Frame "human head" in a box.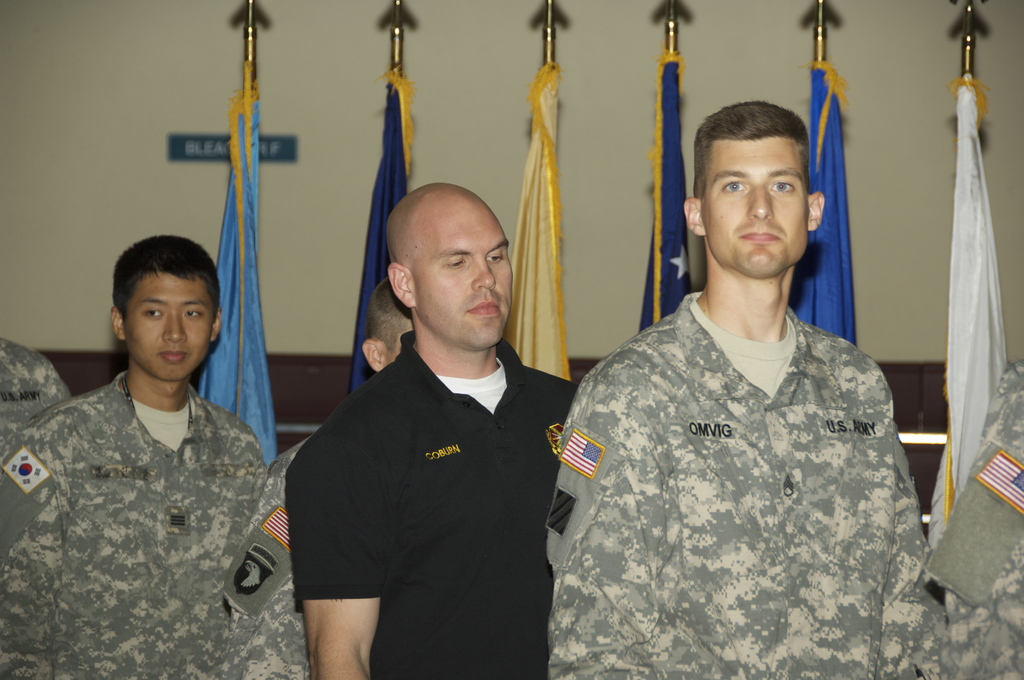
[681, 101, 824, 277].
